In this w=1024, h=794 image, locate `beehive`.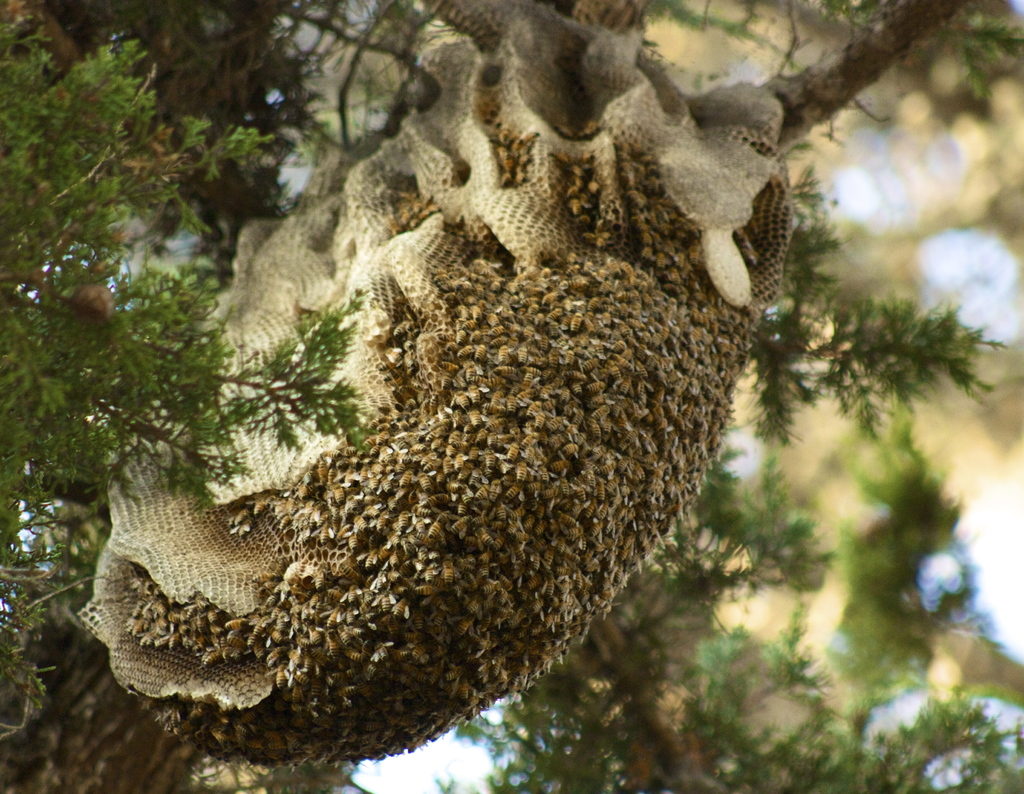
Bounding box: locate(92, 31, 806, 752).
